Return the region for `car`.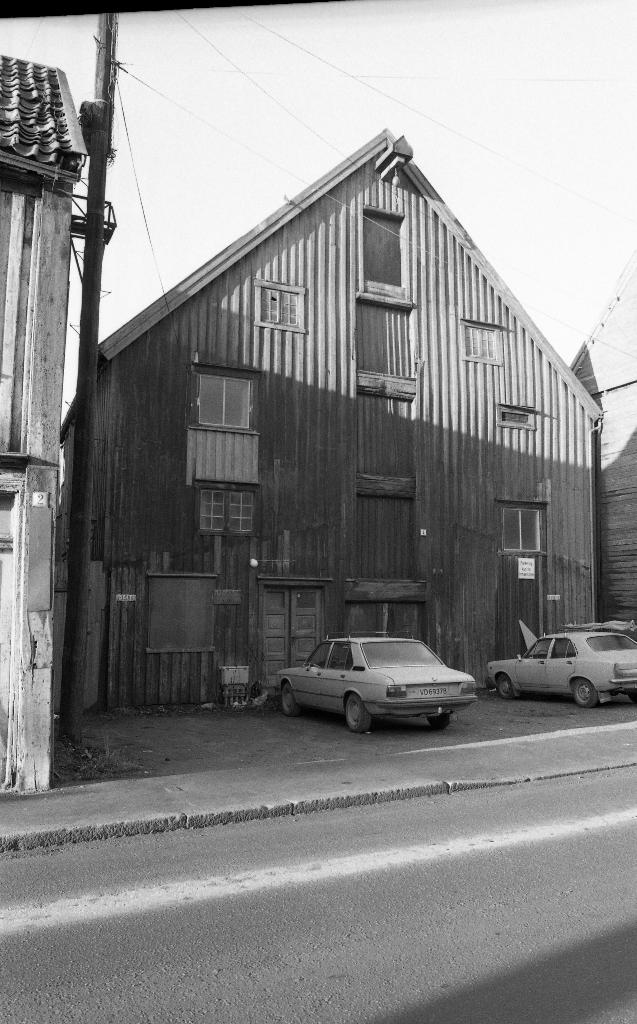
pyautogui.locateOnScreen(479, 627, 636, 712).
